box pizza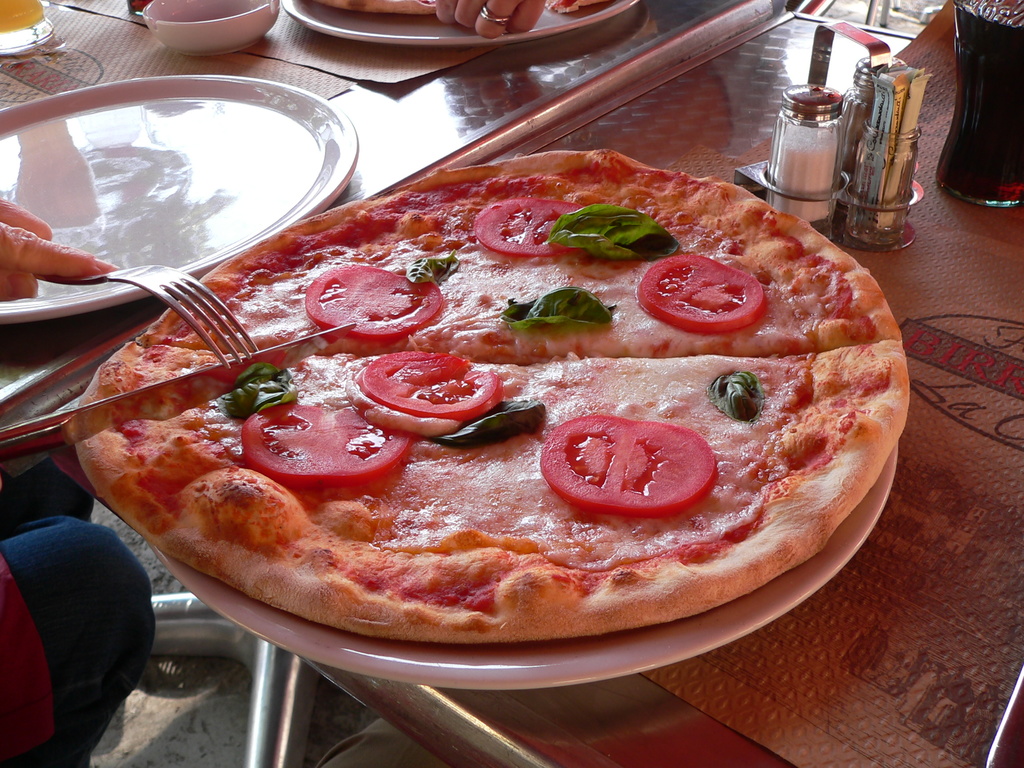
[70,144,911,668]
